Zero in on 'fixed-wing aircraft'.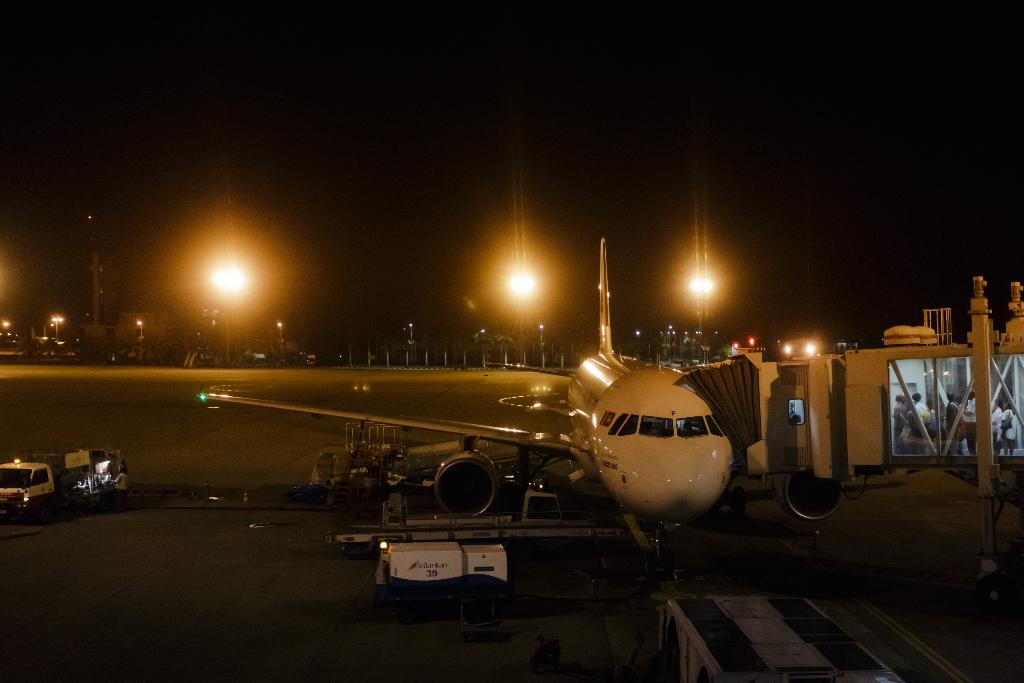
Zeroed in: [202, 238, 735, 574].
